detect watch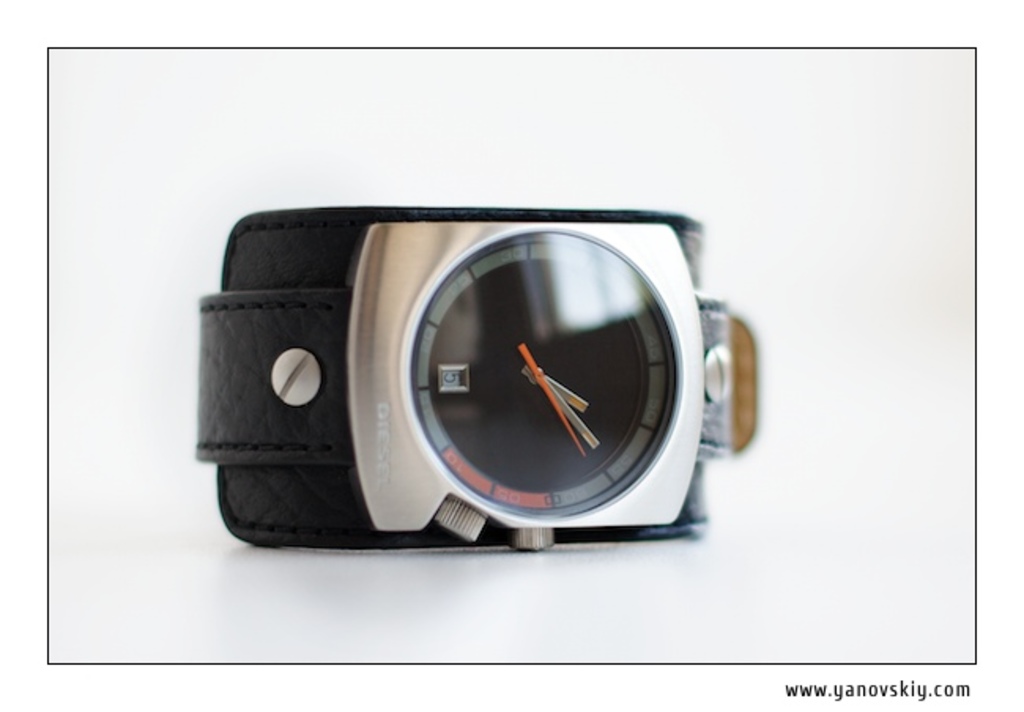
x1=192 y1=205 x2=759 y2=550
